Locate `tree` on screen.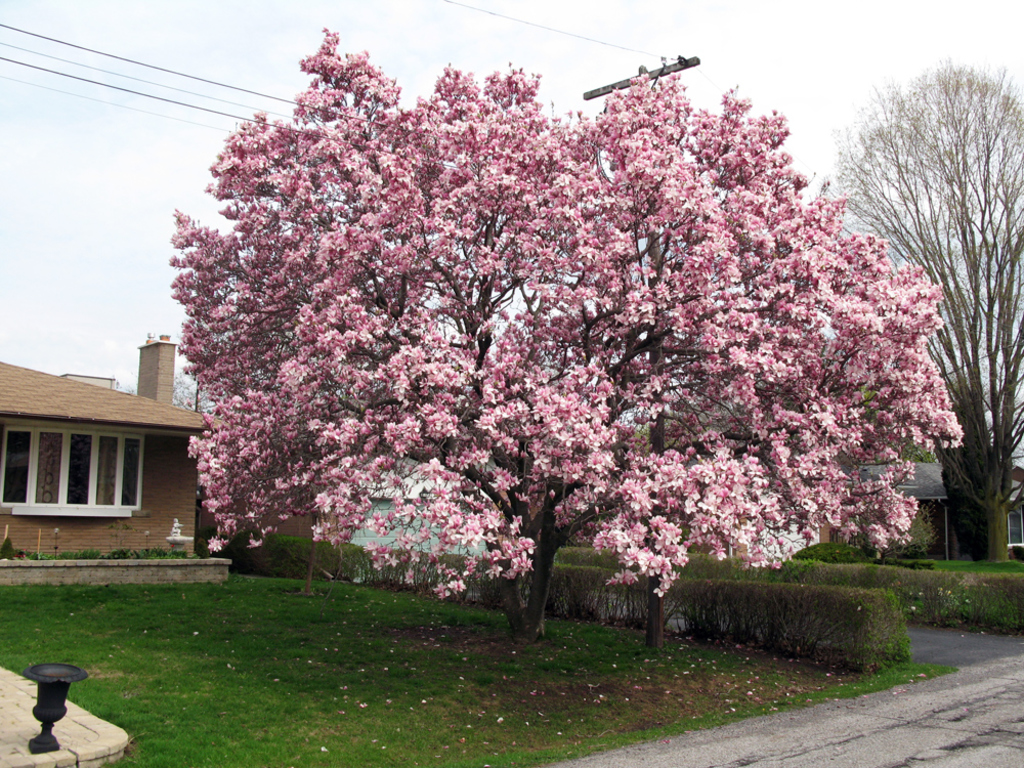
On screen at detection(816, 66, 1023, 563).
